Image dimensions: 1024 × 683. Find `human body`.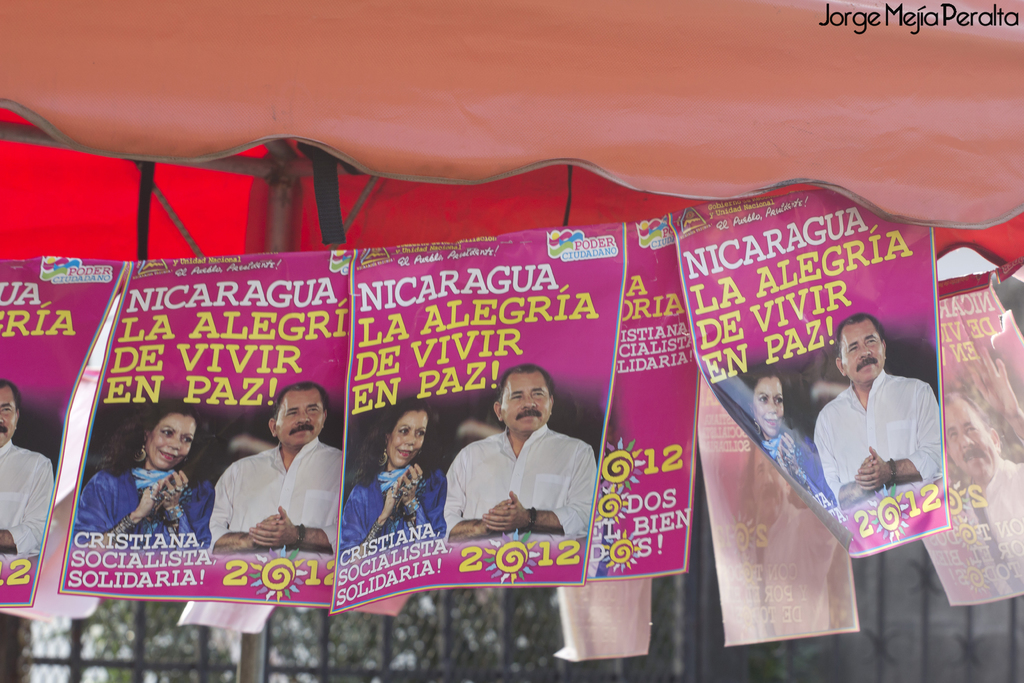
detection(807, 365, 948, 511).
